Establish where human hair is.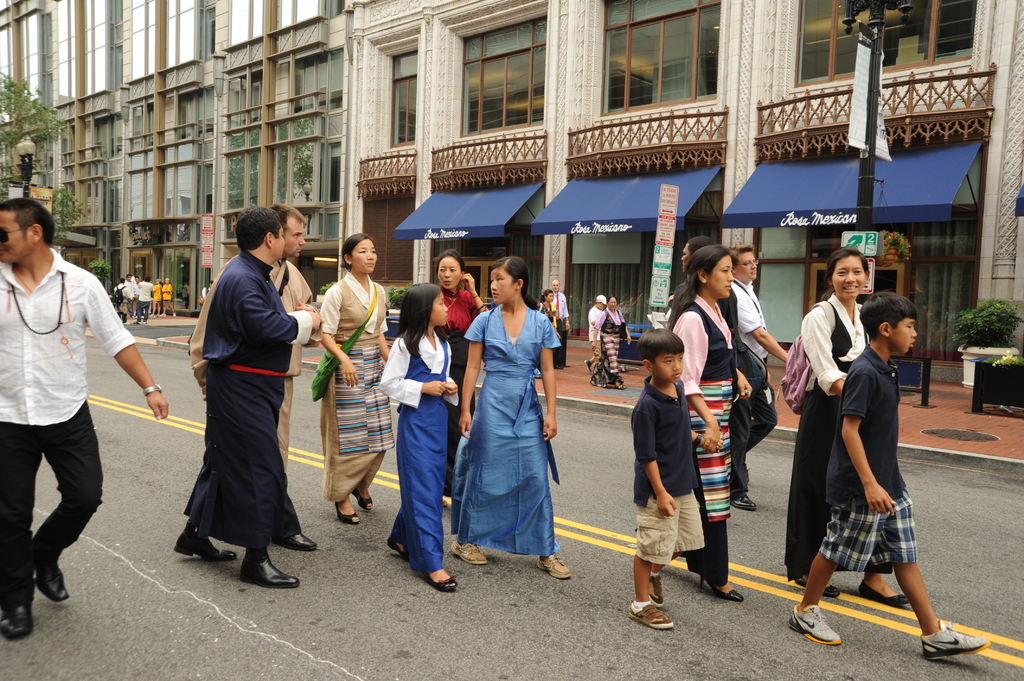
Established at [left=123, top=272, right=130, bottom=280].
